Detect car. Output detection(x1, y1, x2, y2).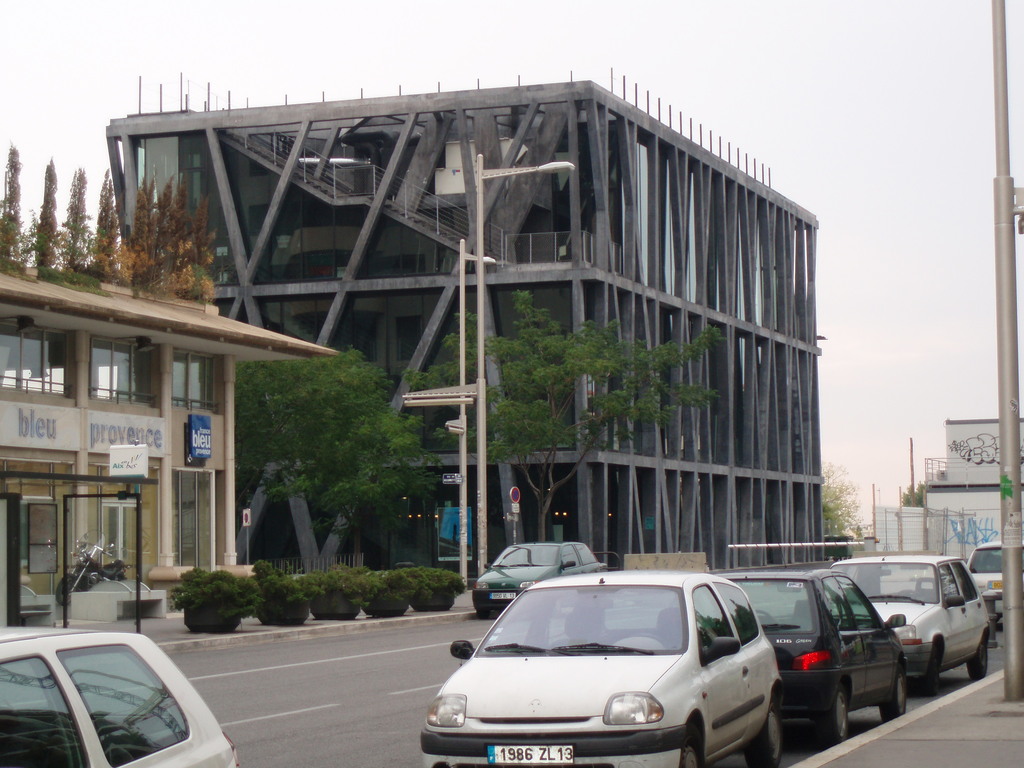
detection(474, 540, 607, 621).
